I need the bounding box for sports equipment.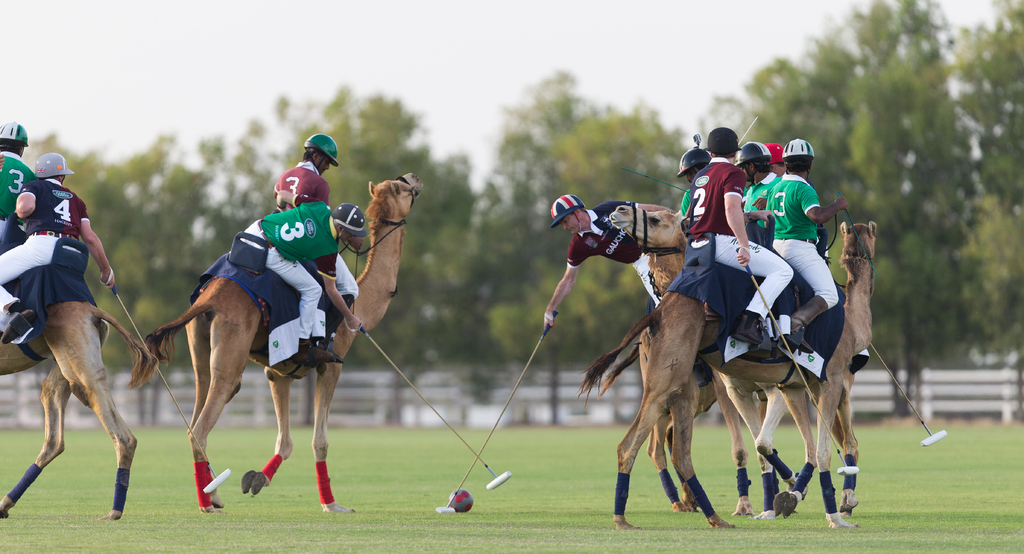
Here it is: 0 119 31 149.
